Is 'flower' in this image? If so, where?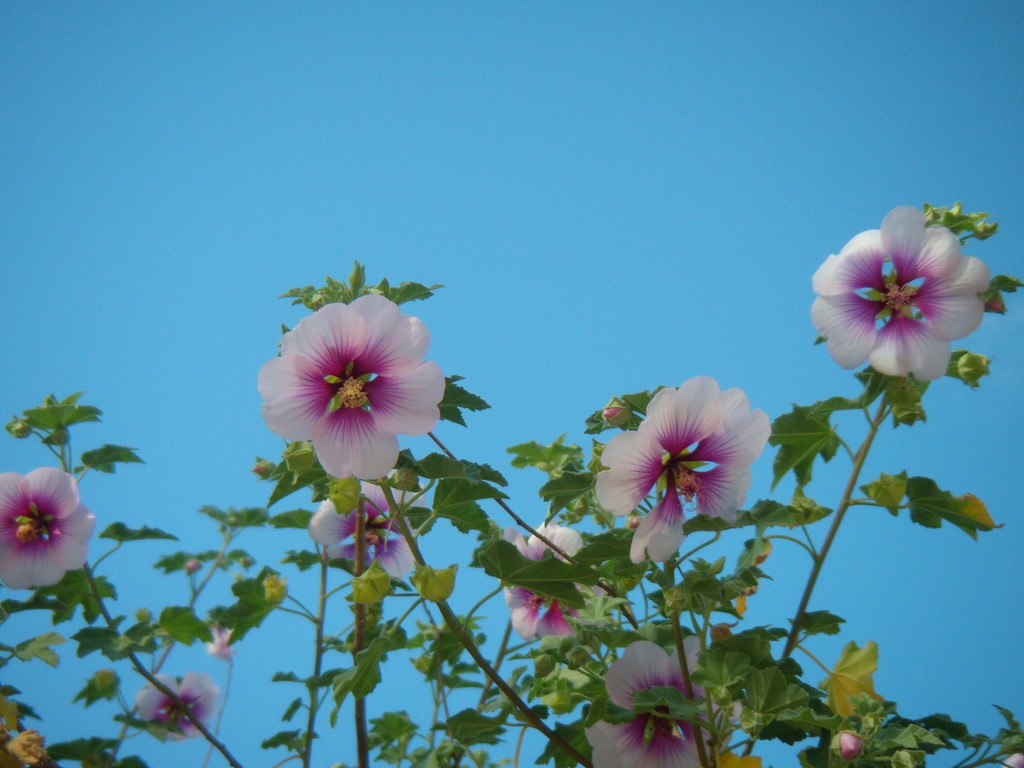
Yes, at rect(257, 291, 444, 479).
